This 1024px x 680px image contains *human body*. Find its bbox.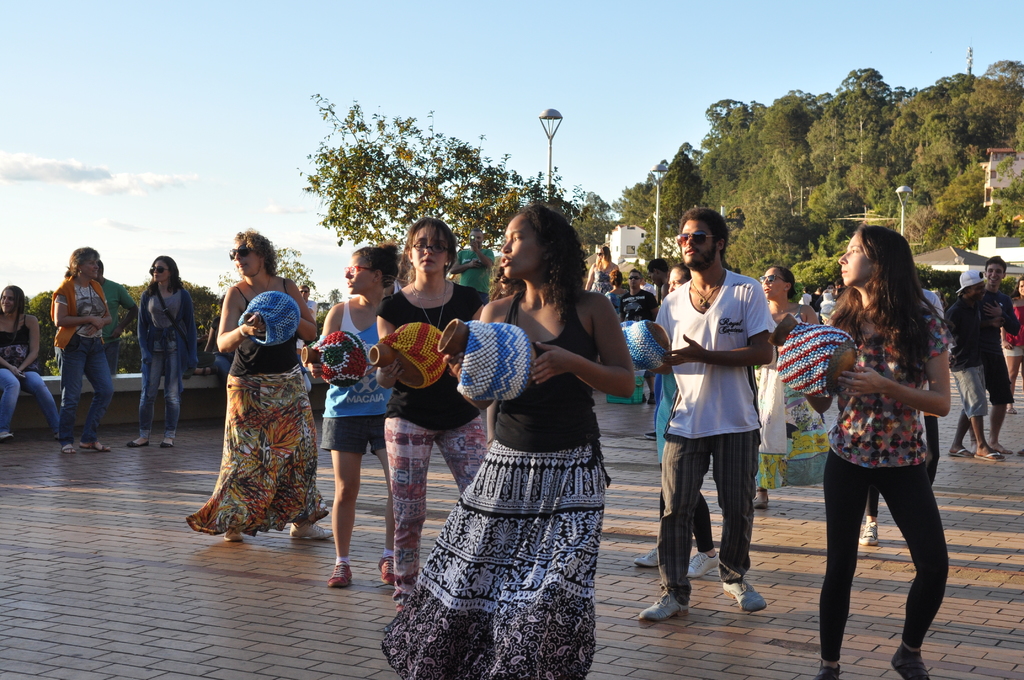
{"x1": 445, "y1": 234, "x2": 496, "y2": 291}.
